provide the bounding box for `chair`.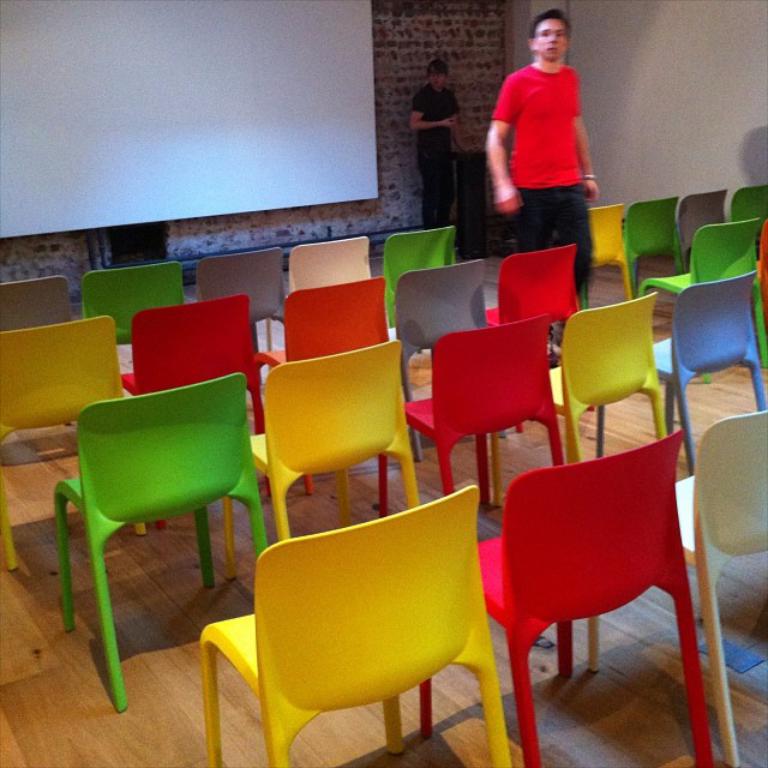
[193, 247, 286, 355].
